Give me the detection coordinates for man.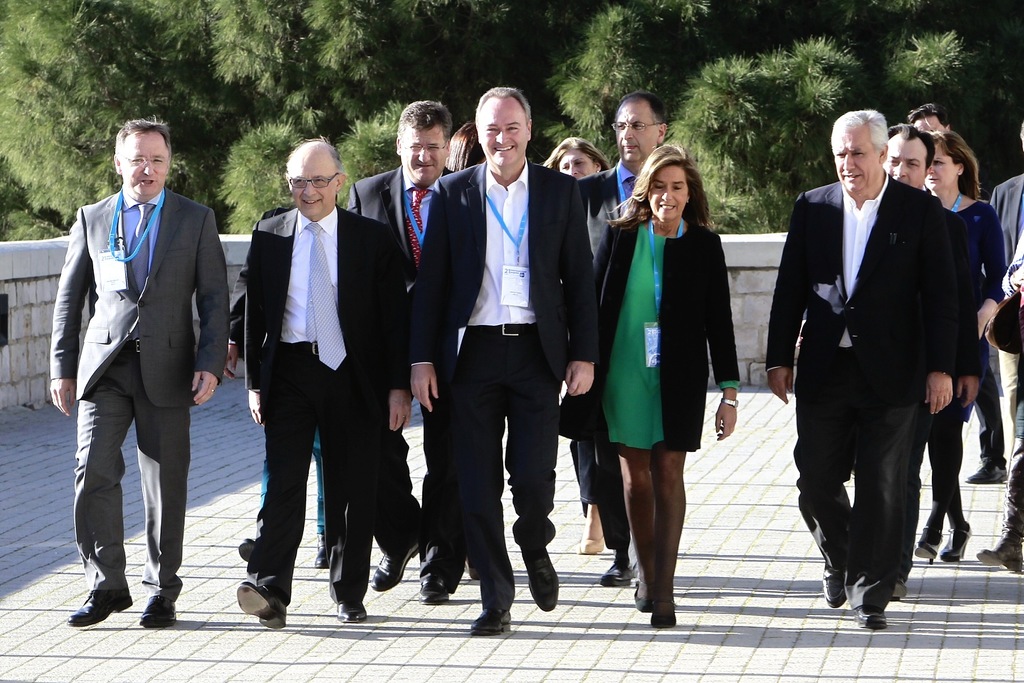
{"x1": 760, "y1": 103, "x2": 964, "y2": 638}.
